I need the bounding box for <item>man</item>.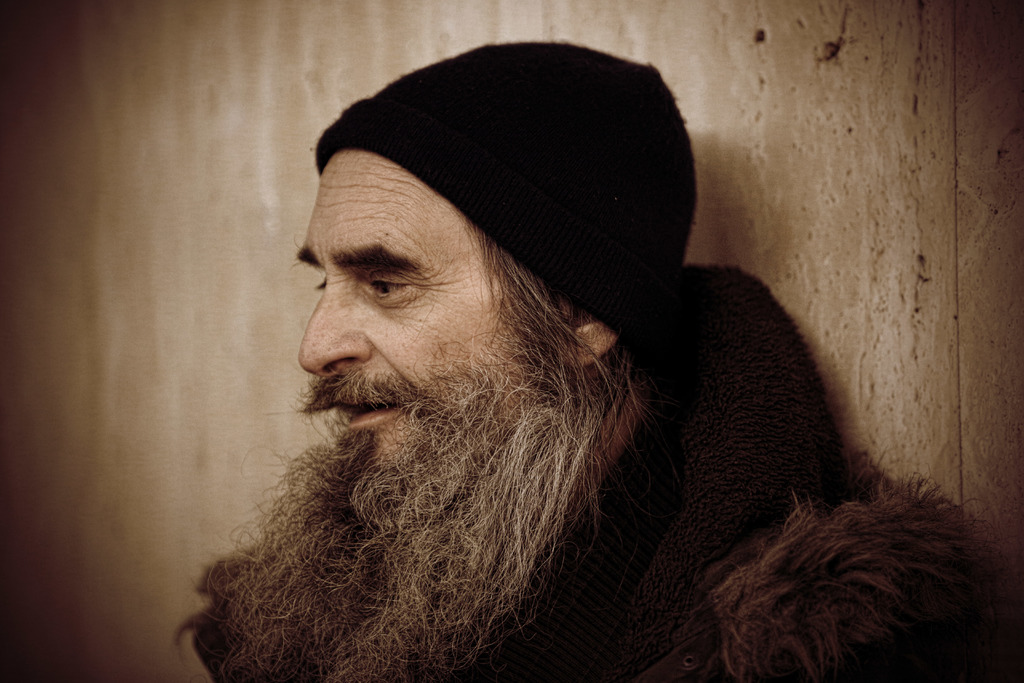
Here it is: {"x1": 181, "y1": 20, "x2": 1012, "y2": 682}.
